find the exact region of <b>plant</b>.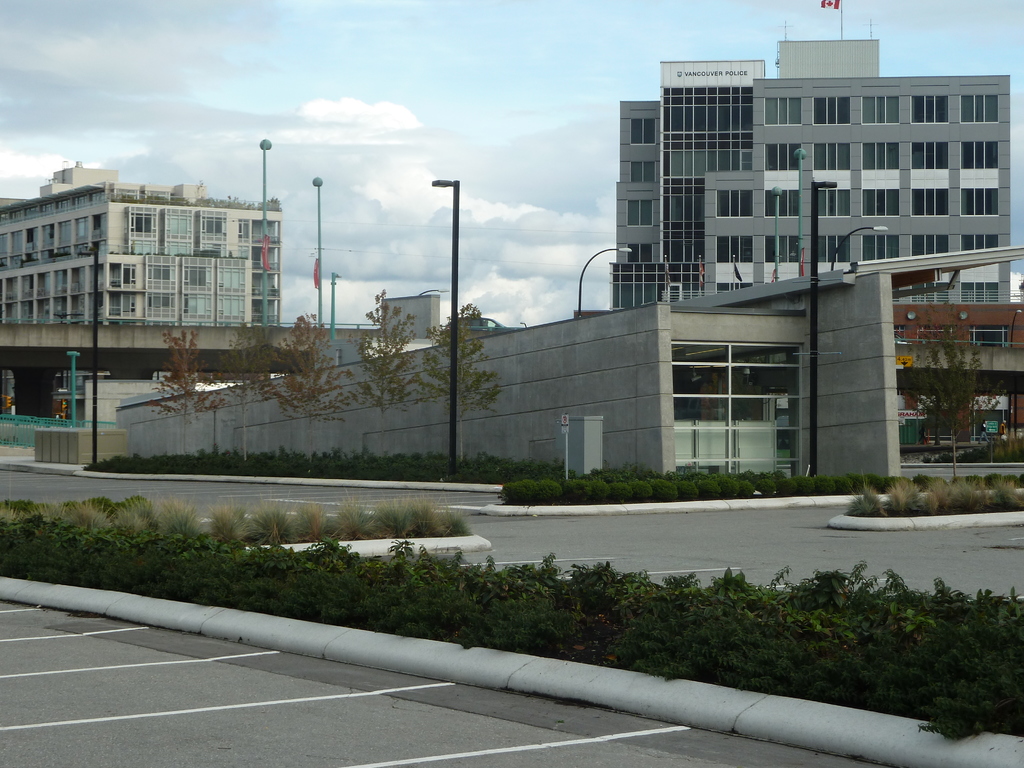
Exact region: locate(0, 499, 454, 544).
